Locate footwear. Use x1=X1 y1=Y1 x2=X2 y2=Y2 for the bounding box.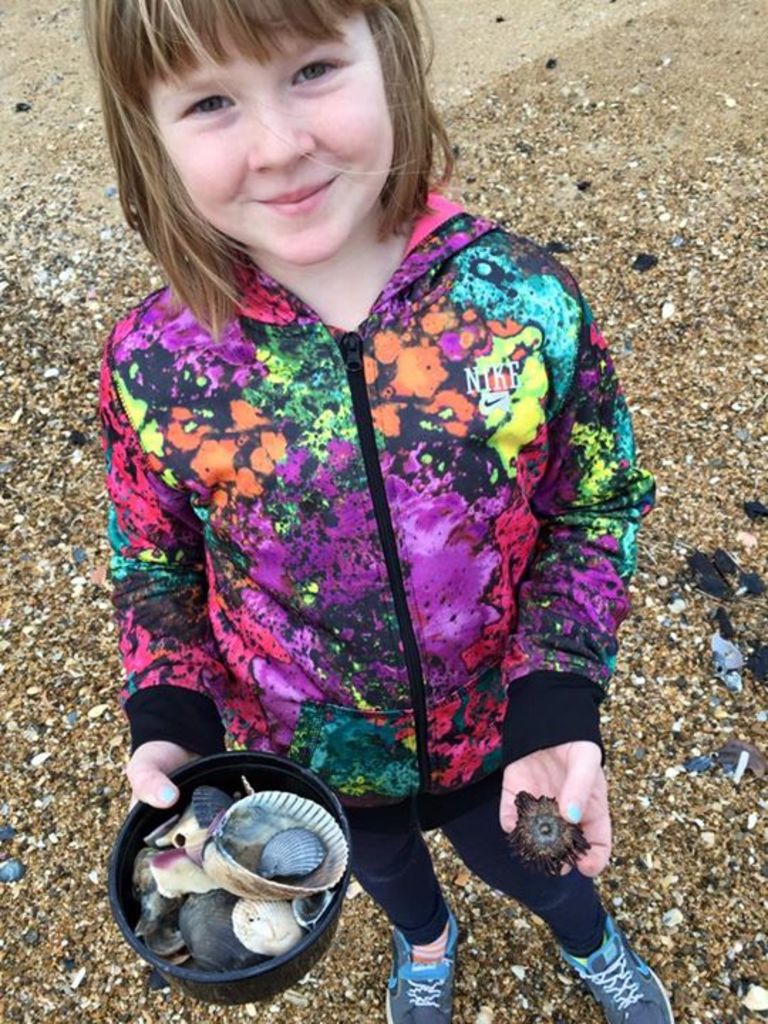
x1=388 y1=910 x2=457 y2=1021.
